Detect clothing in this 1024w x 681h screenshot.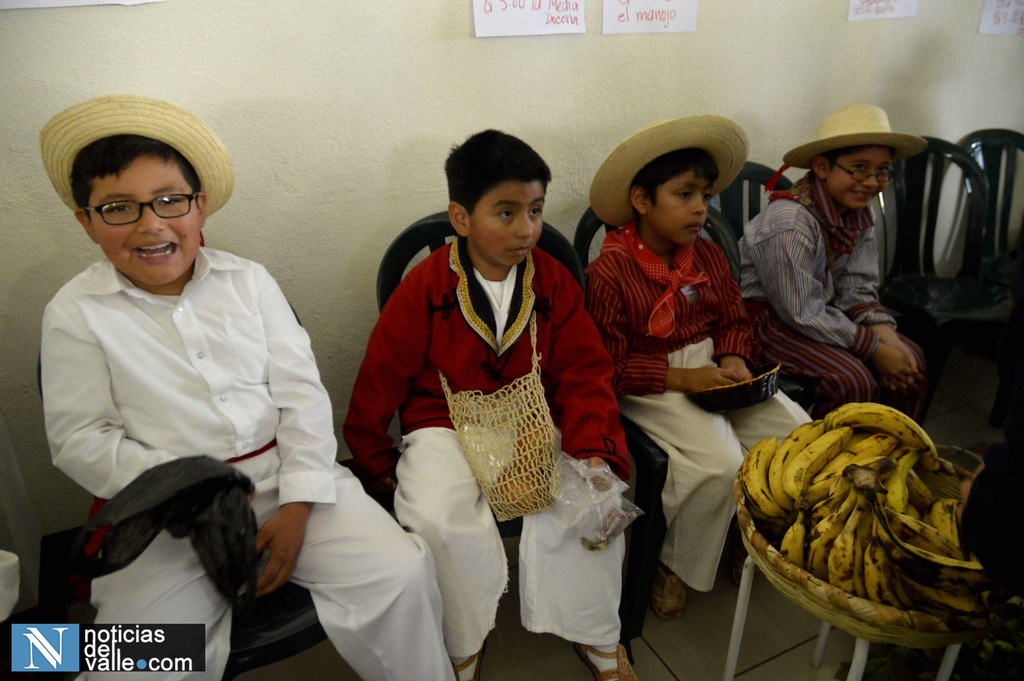
Detection: crop(578, 193, 817, 589).
